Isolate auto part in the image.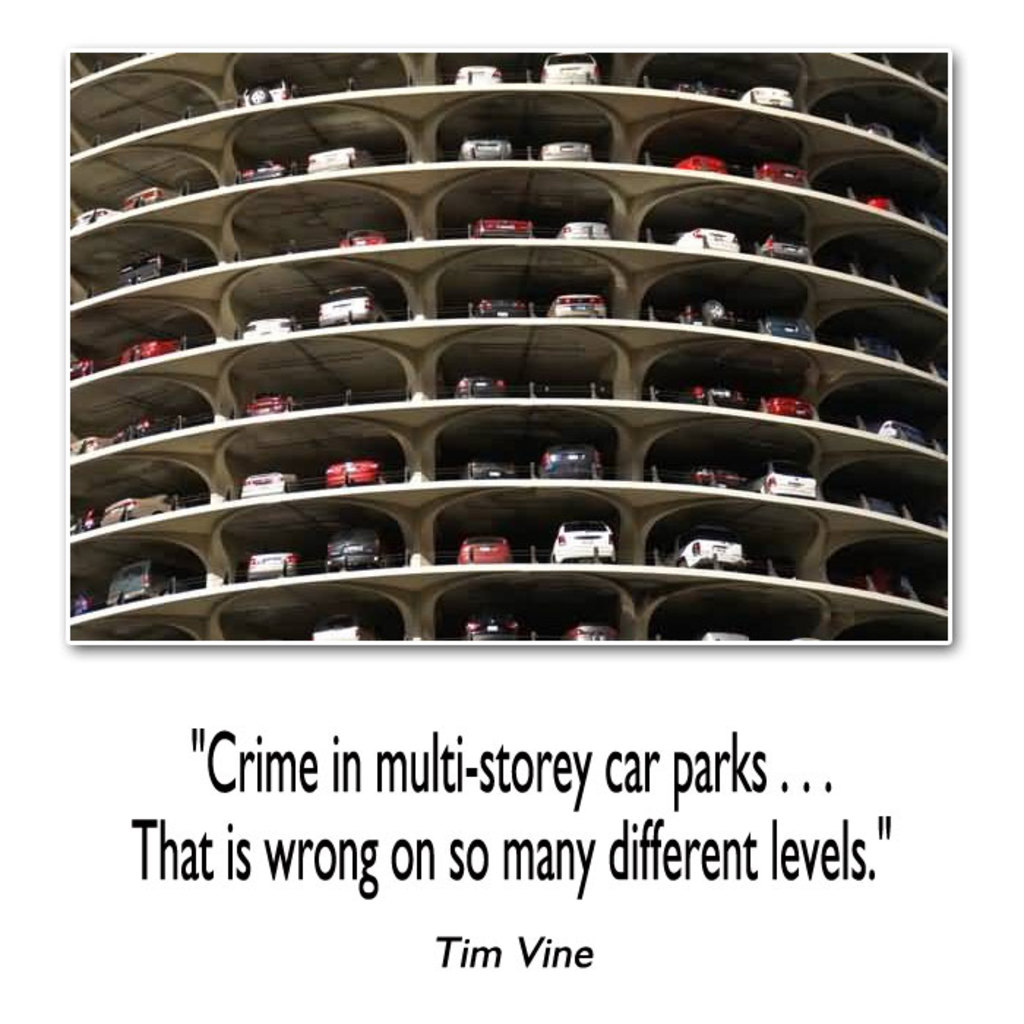
Isolated region: pyautogui.locateOnScreen(688, 155, 729, 176).
